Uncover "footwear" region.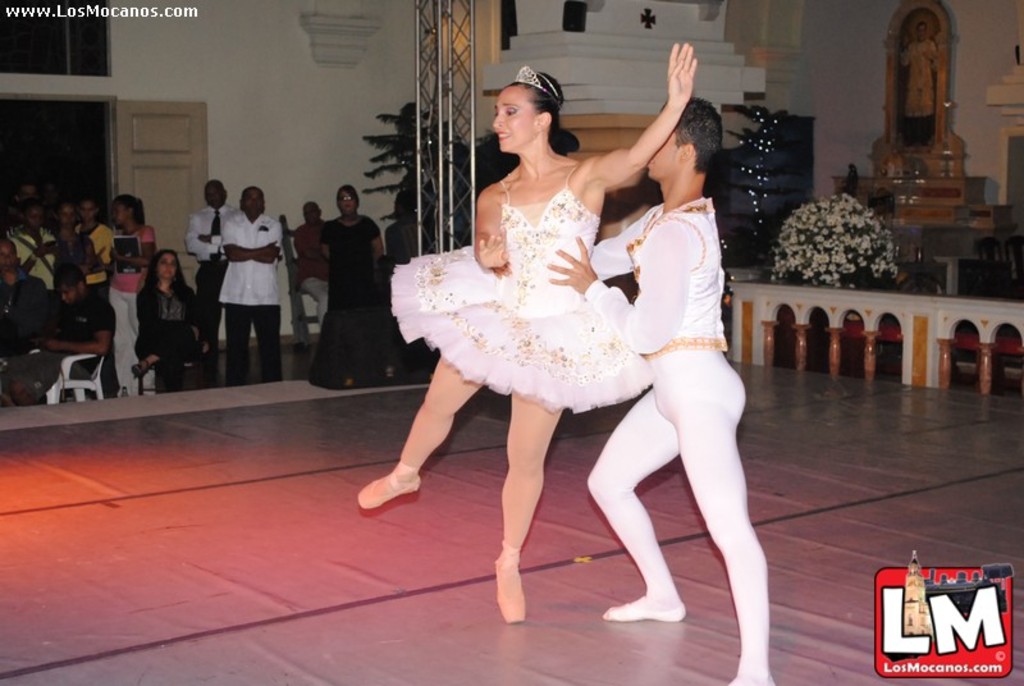
Uncovered: (357,462,422,509).
